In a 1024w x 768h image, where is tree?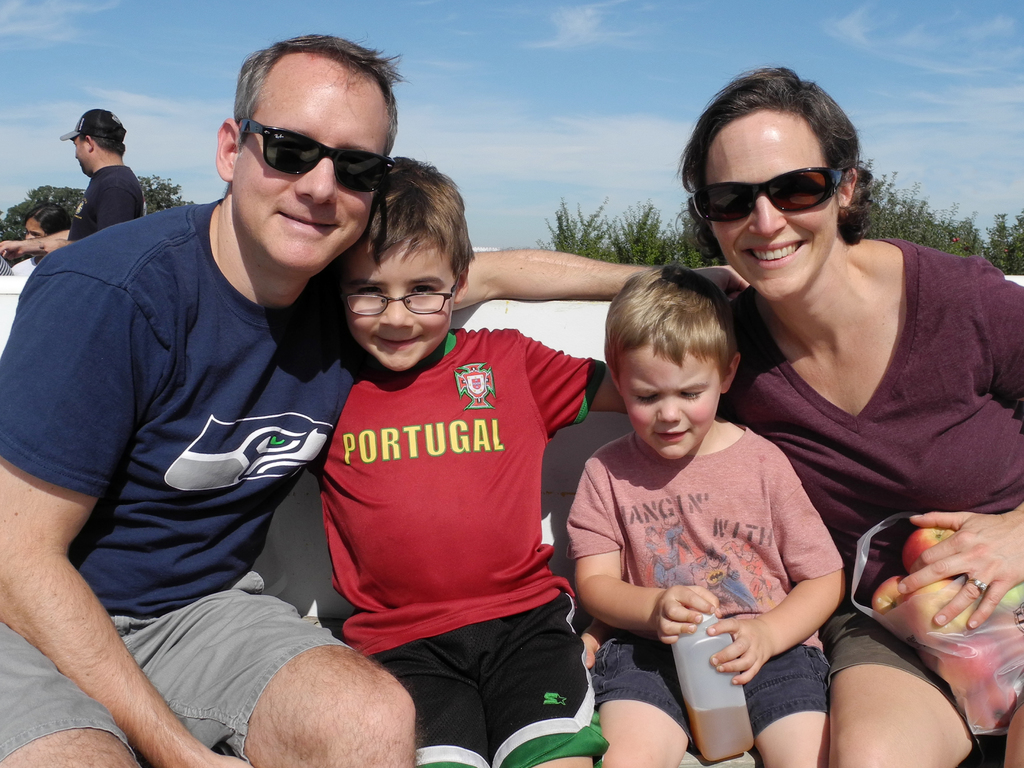
Rect(611, 200, 676, 266).
